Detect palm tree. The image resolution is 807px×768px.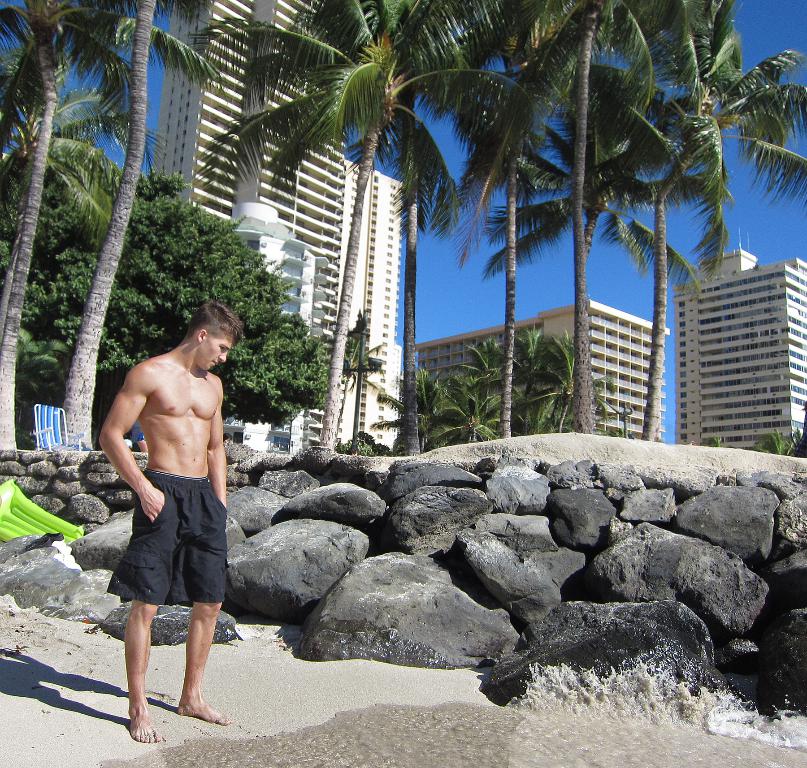
{"x1": 388, "y1": 367, "x2": 475, "y2": 452}.
